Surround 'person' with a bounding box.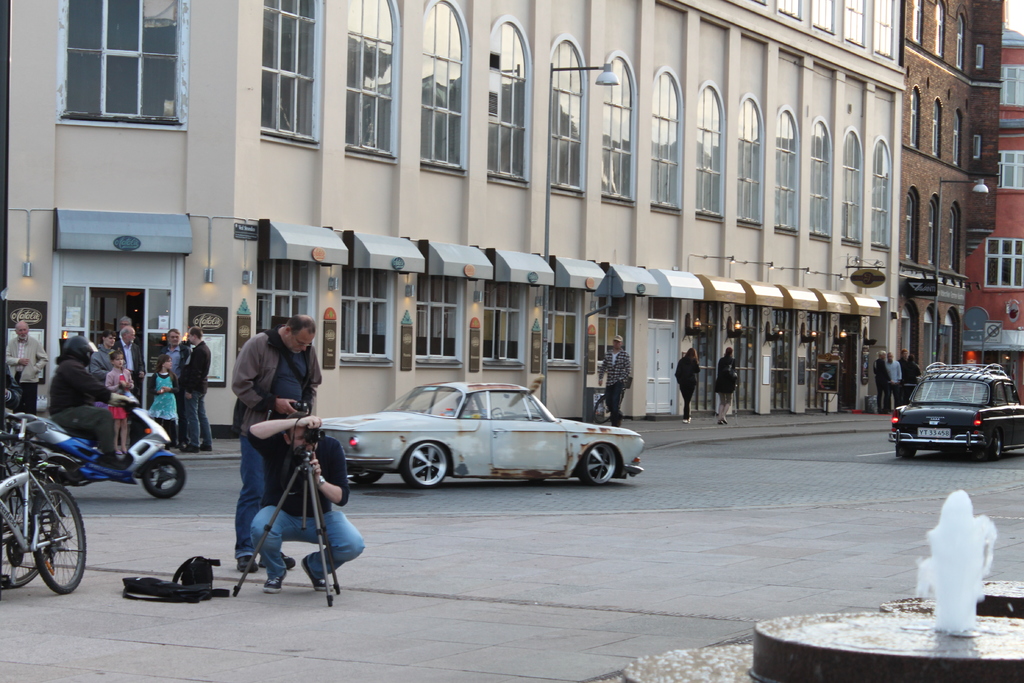
select_region(108, 325, 138, 393).
